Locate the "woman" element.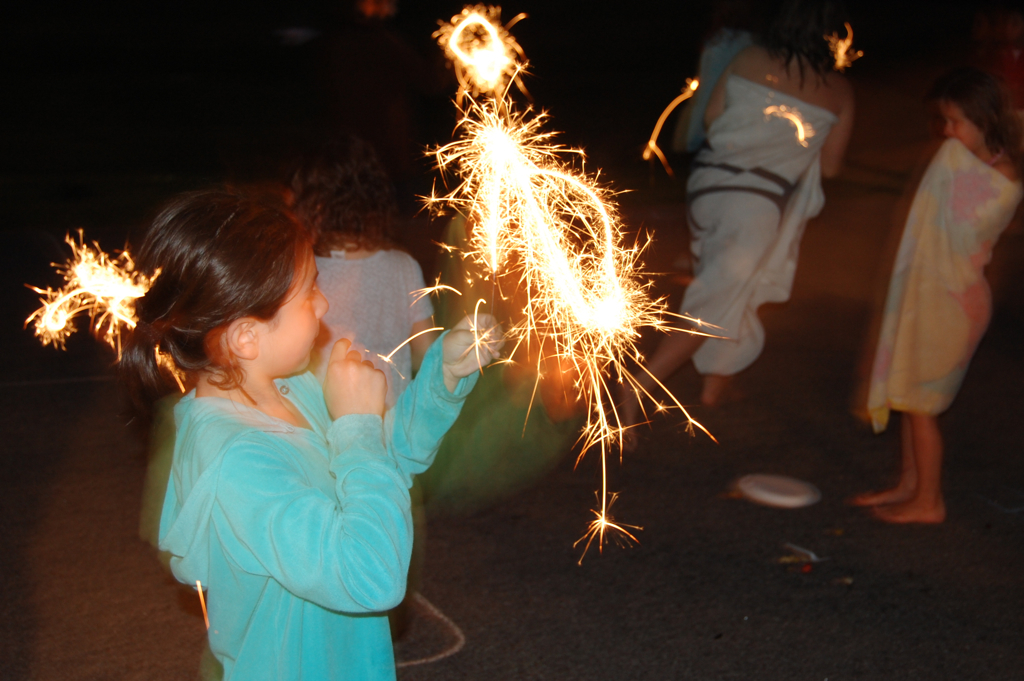
Element bbox: 853,59,1019,506.
